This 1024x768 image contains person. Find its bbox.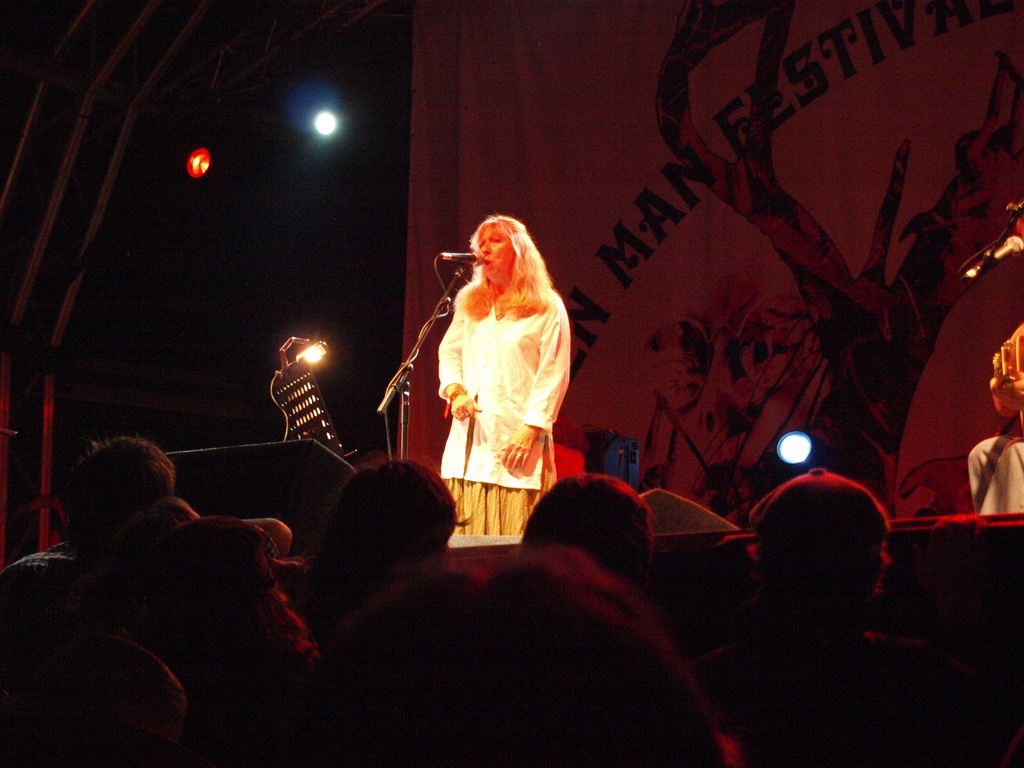
441/212/572/538.
